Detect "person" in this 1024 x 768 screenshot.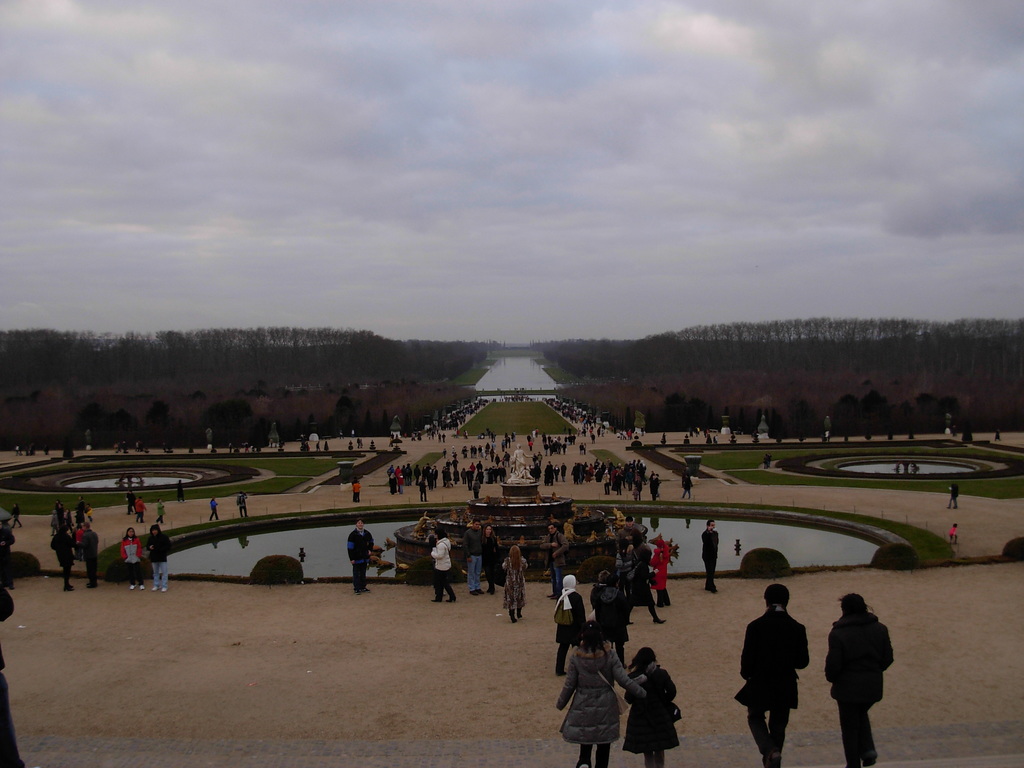
Detection: {"x1": 430, "y1": 530, "x2": 456, "y2": 603}.
